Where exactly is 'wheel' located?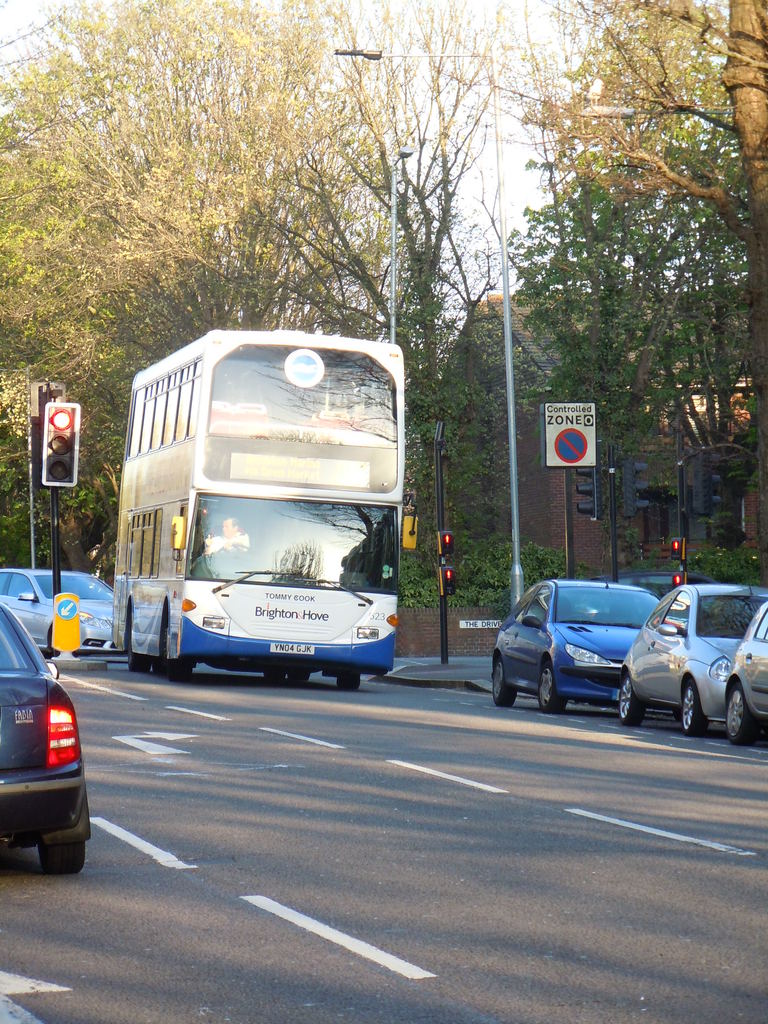
Its bounding box is x1=216, y1=540, x2=255, y2=550.
